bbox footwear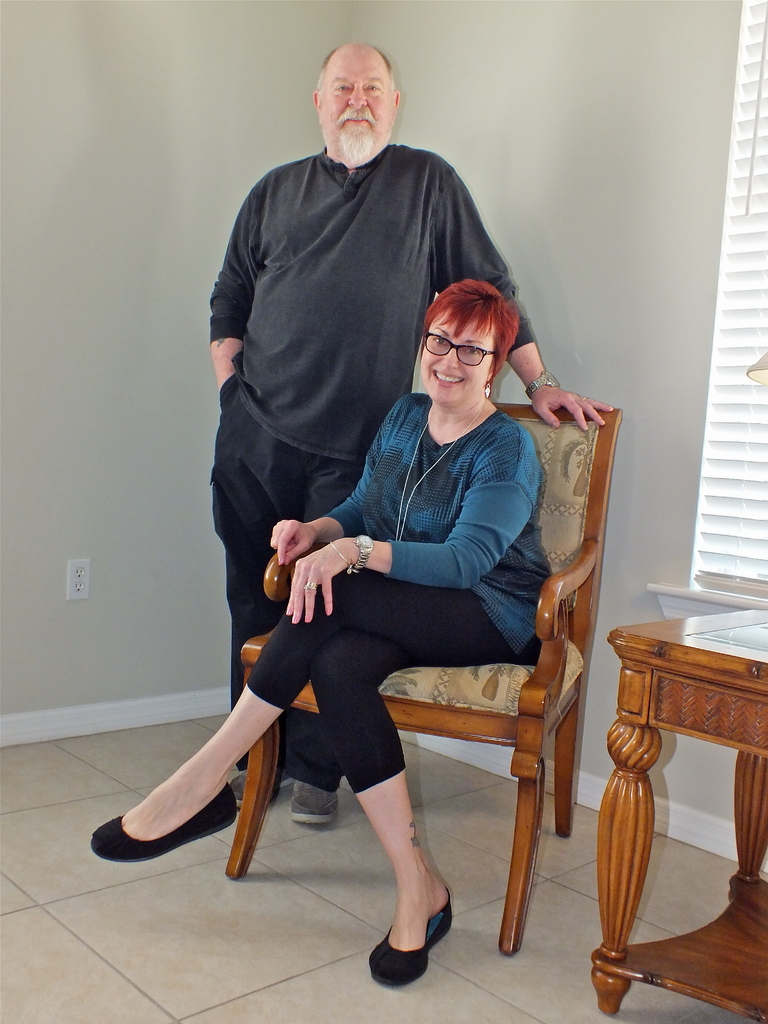
[227, 769, 293, 803]
